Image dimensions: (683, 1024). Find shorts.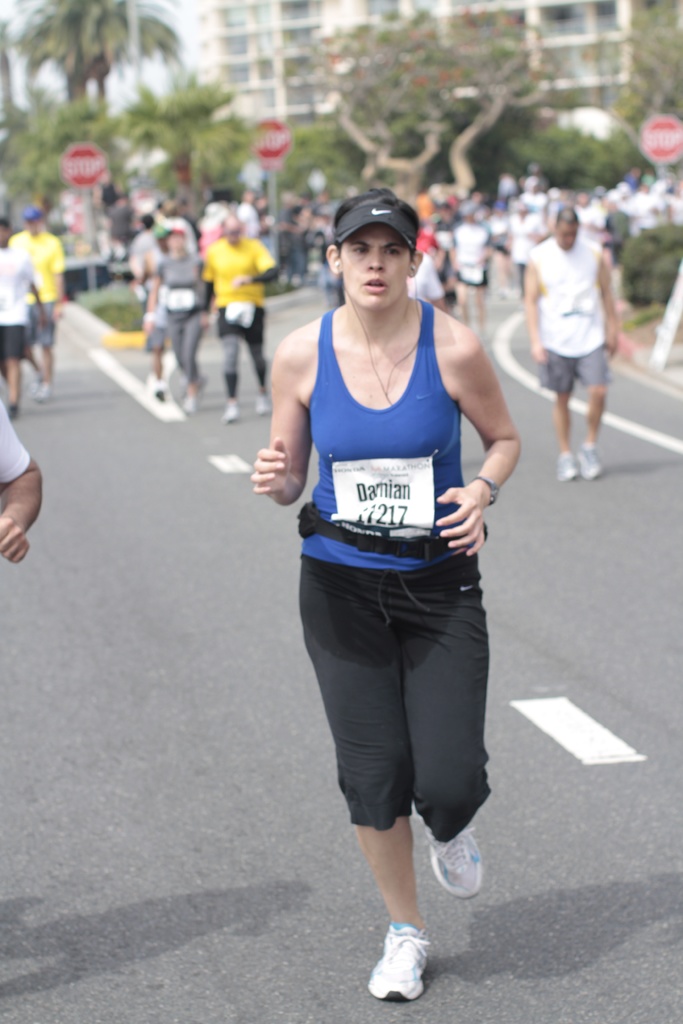
l=537, t=350, r=613, b=390.
